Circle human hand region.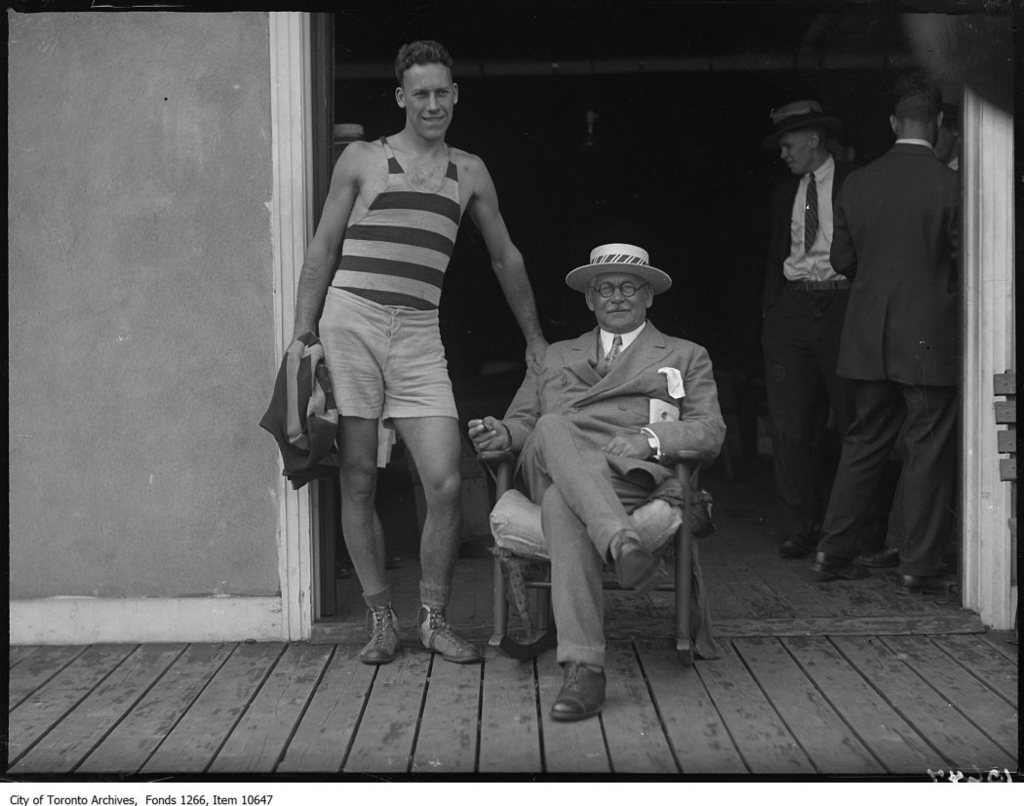
Region: left=469, top=417, right=508, bottom=453.
